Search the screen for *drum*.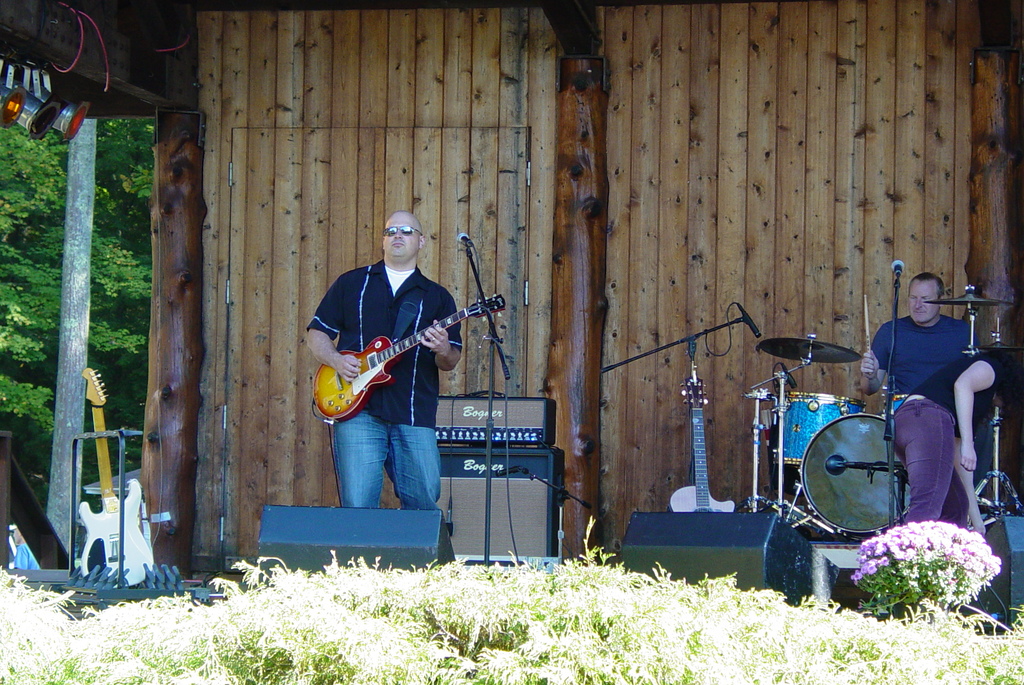
Found at x1=767, y1=384, x2=859, y2=464.
